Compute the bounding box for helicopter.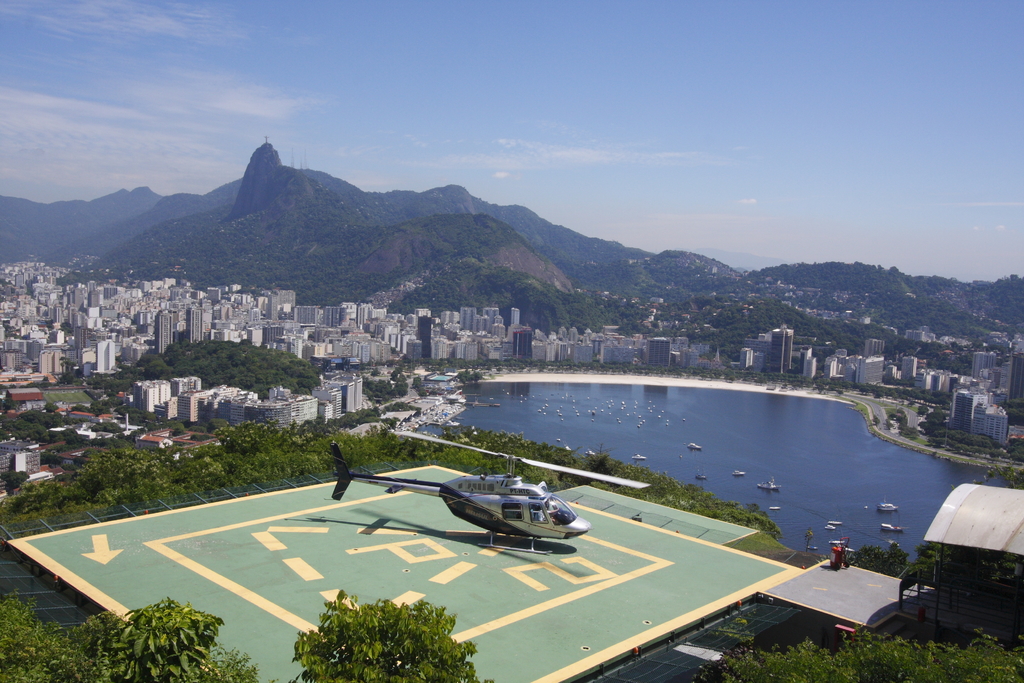
bbox=(331, 429, 650, 555).
